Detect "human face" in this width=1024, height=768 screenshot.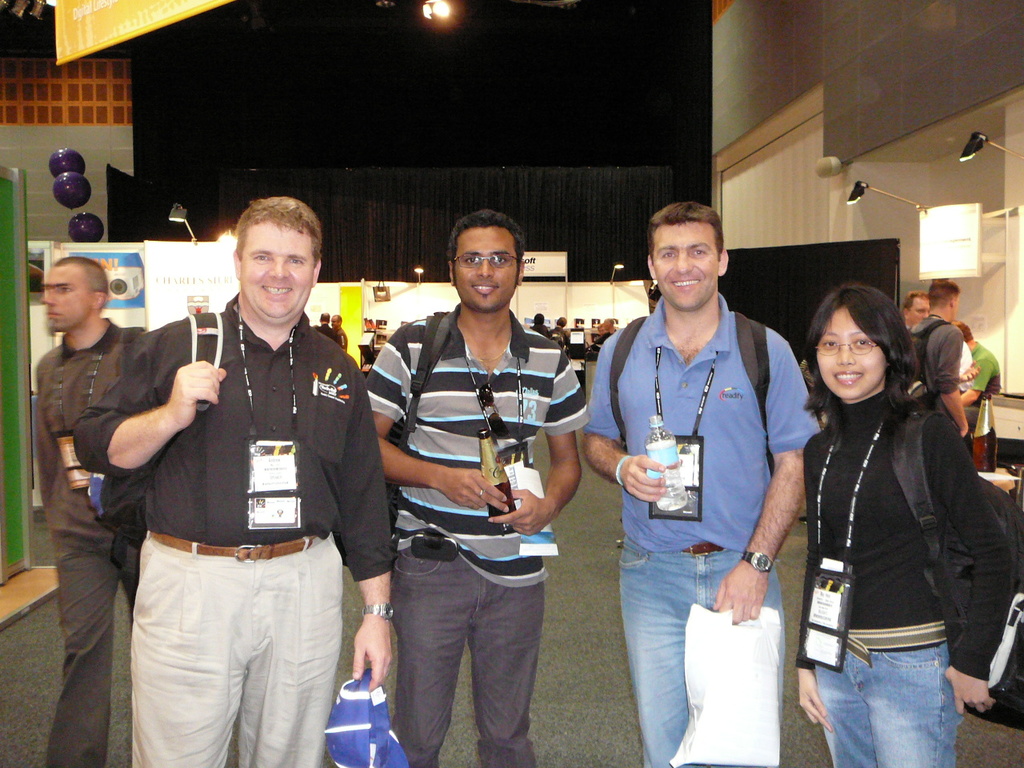
Detection: bbox=[907, 298, 923, 330].
